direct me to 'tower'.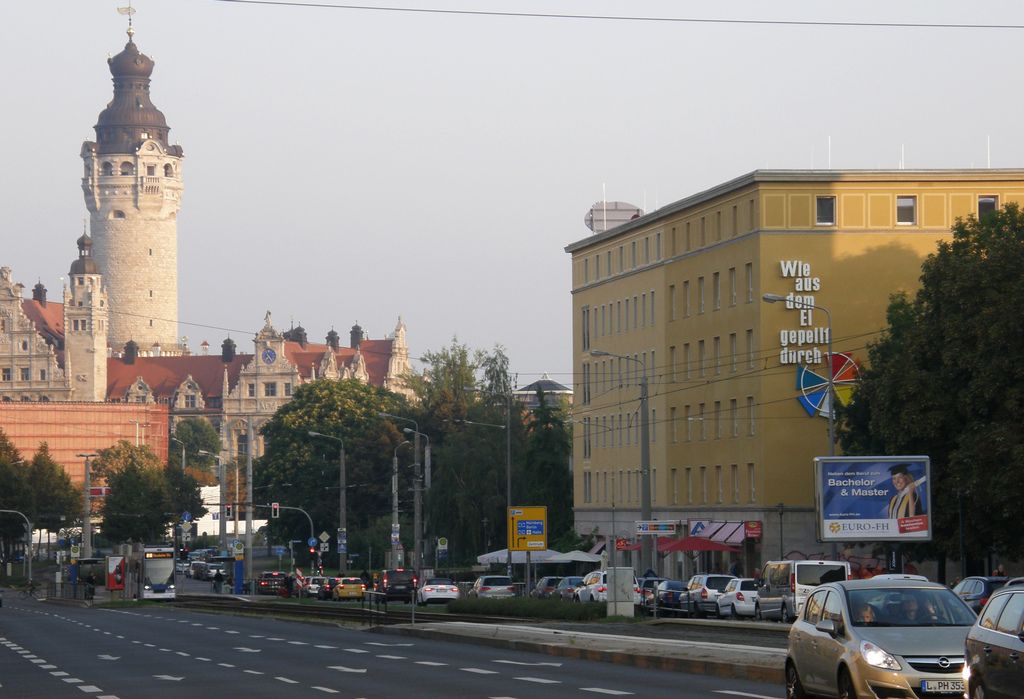
Direction: <region>228, 318, 285, 522</region>.
